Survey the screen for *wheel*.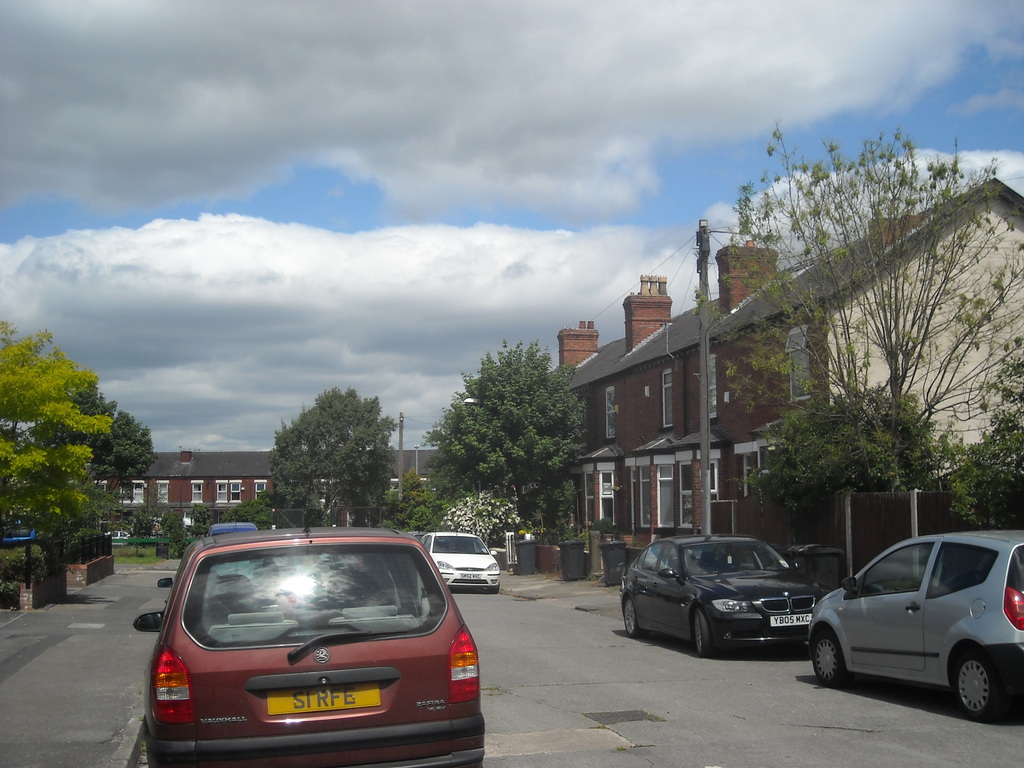
Survey found: 487/583/501/595.
